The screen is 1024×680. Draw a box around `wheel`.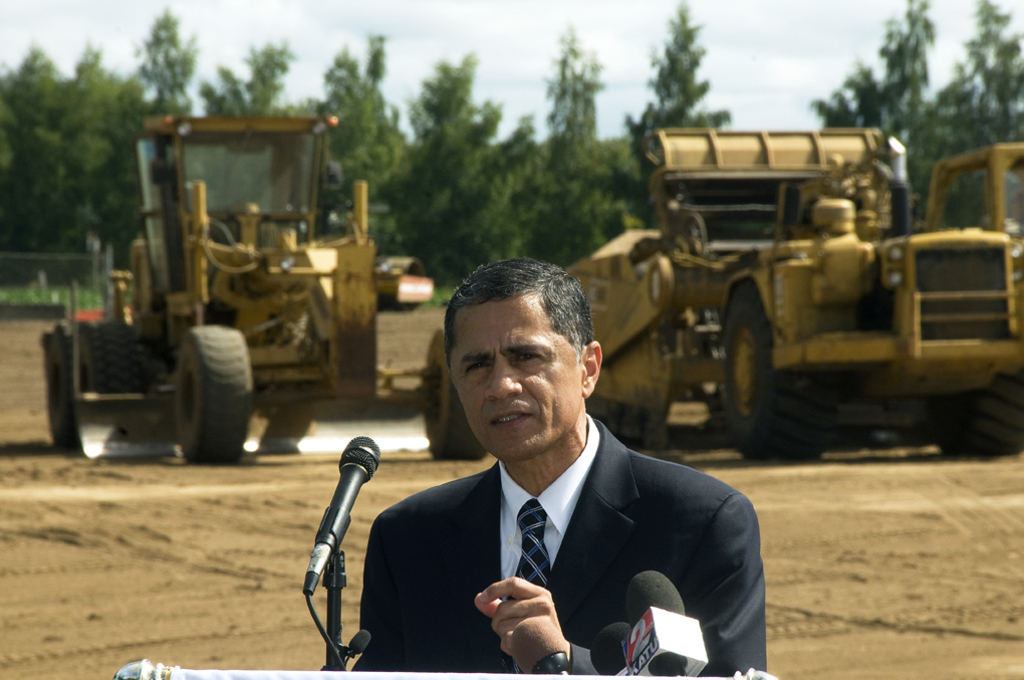
718, 283, 838, 465.
